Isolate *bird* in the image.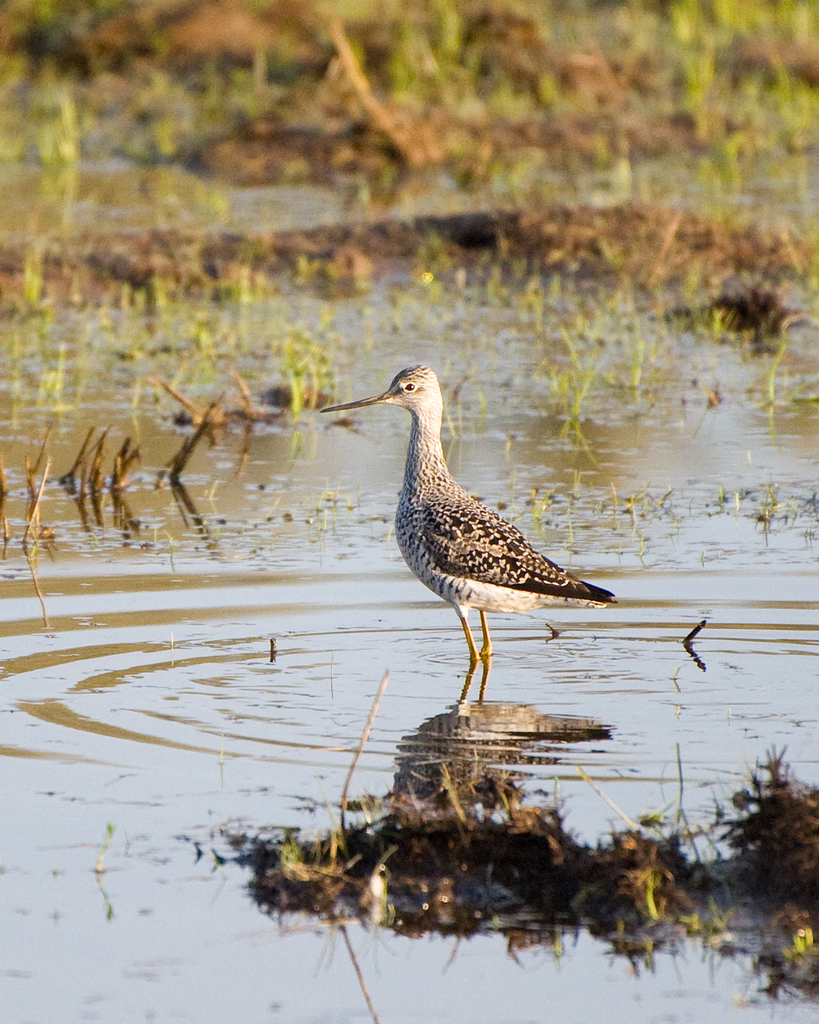
Isolated region: select_region(322, 357, 623, 692).
